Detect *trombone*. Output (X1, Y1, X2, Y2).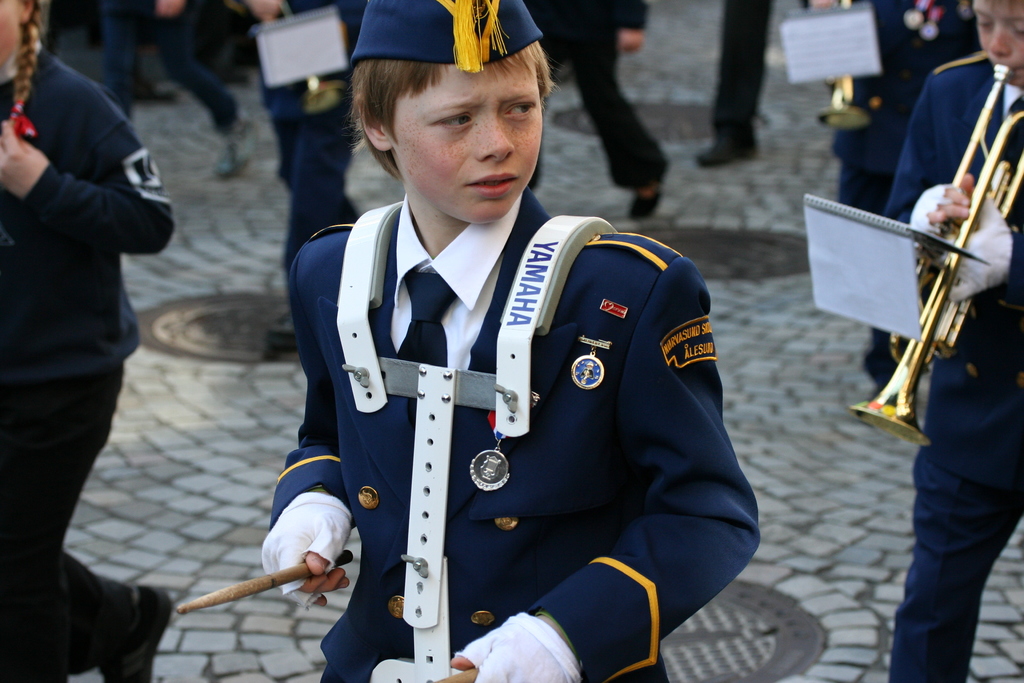
(842, 54, 1005, 441).
